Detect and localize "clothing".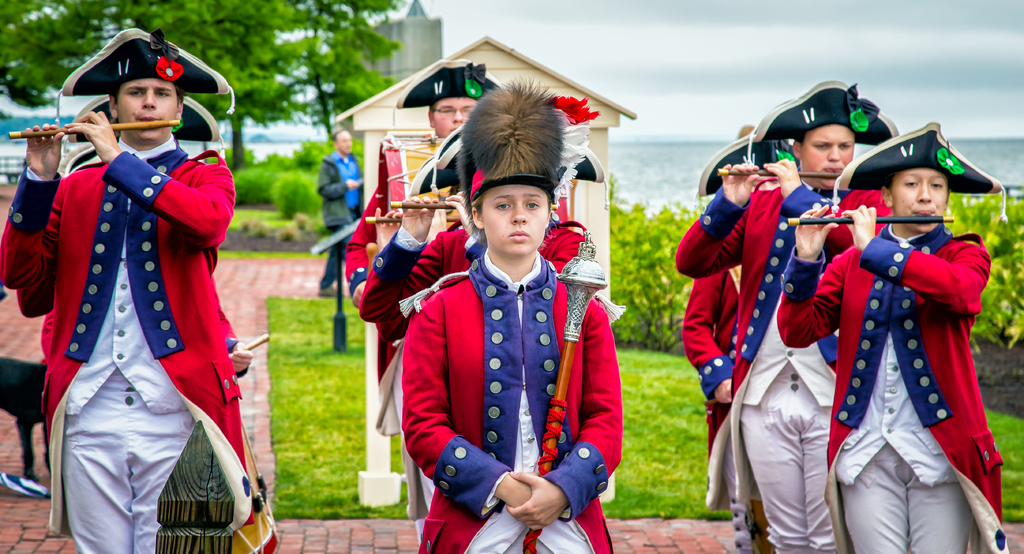
Localized at bbox=(676, 179, 844, 553).
